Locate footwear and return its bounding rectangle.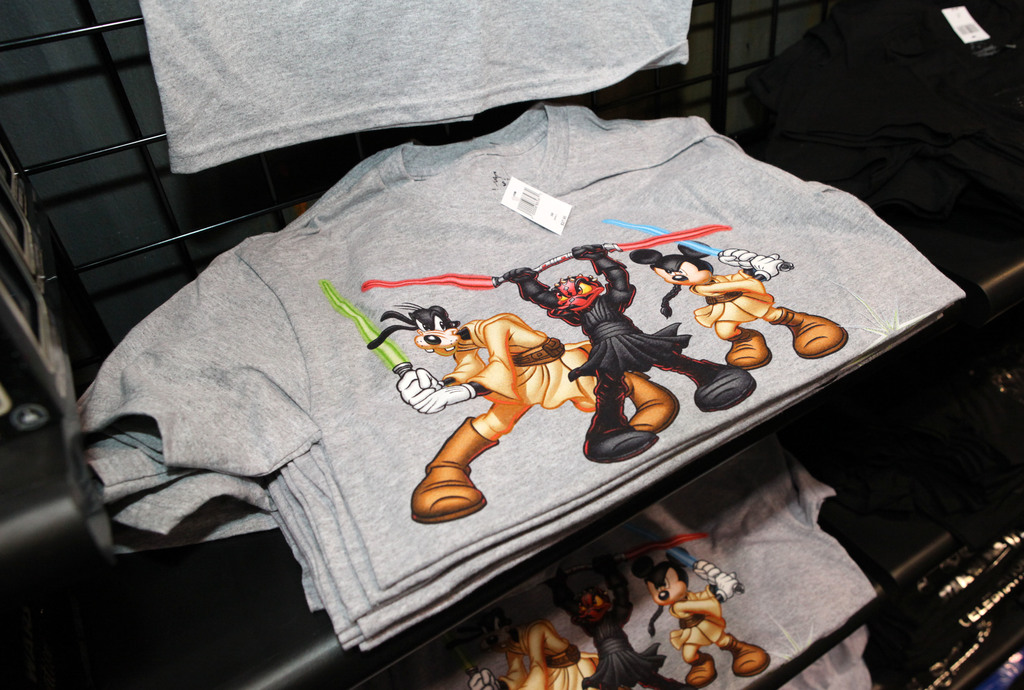
[x1=410, y1=415, x2=502, y2=525].
